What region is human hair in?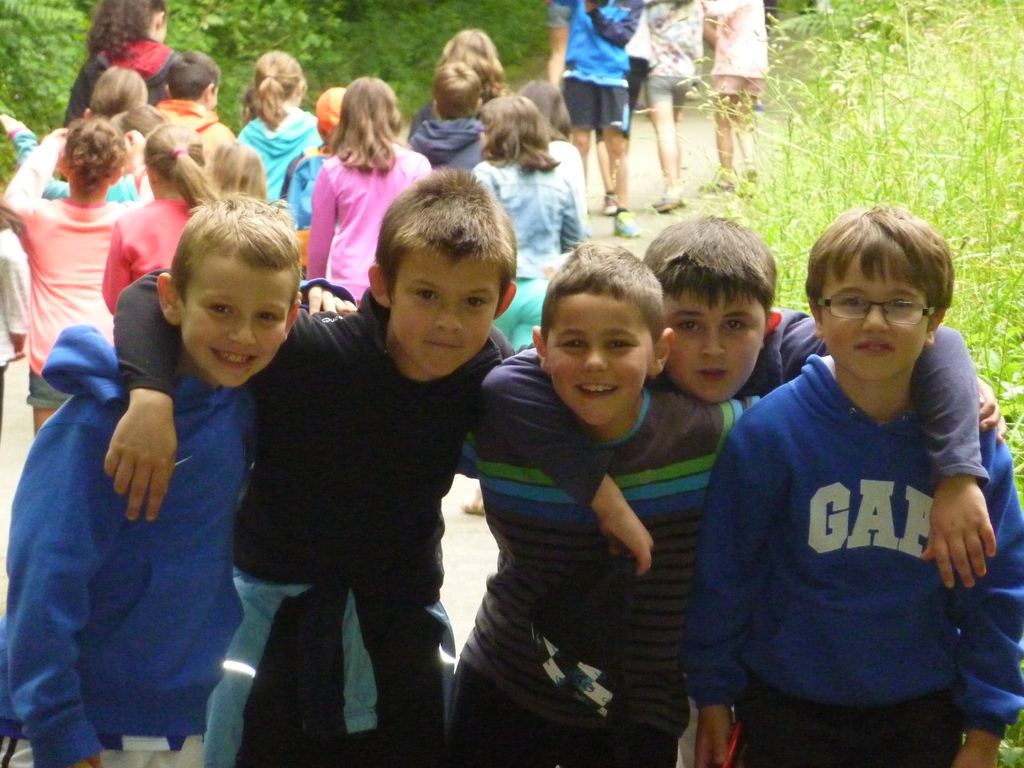
141, 121, 220, 216.
